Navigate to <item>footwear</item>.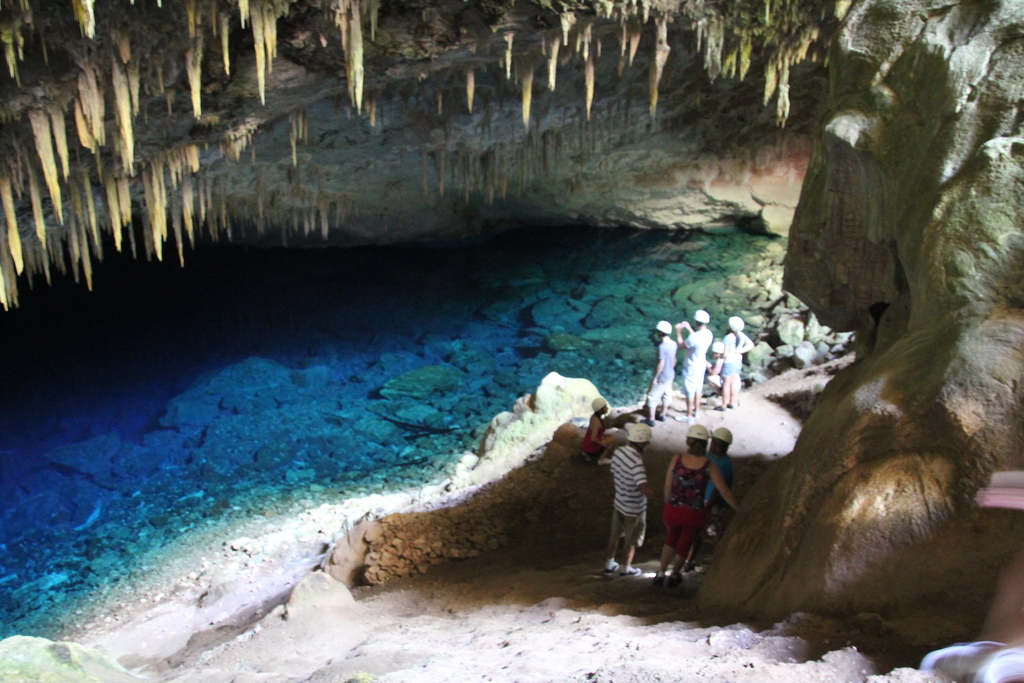
Navigation target: {"x1": 670, "y1": 573, "x2": 685, "y2": 588}.
